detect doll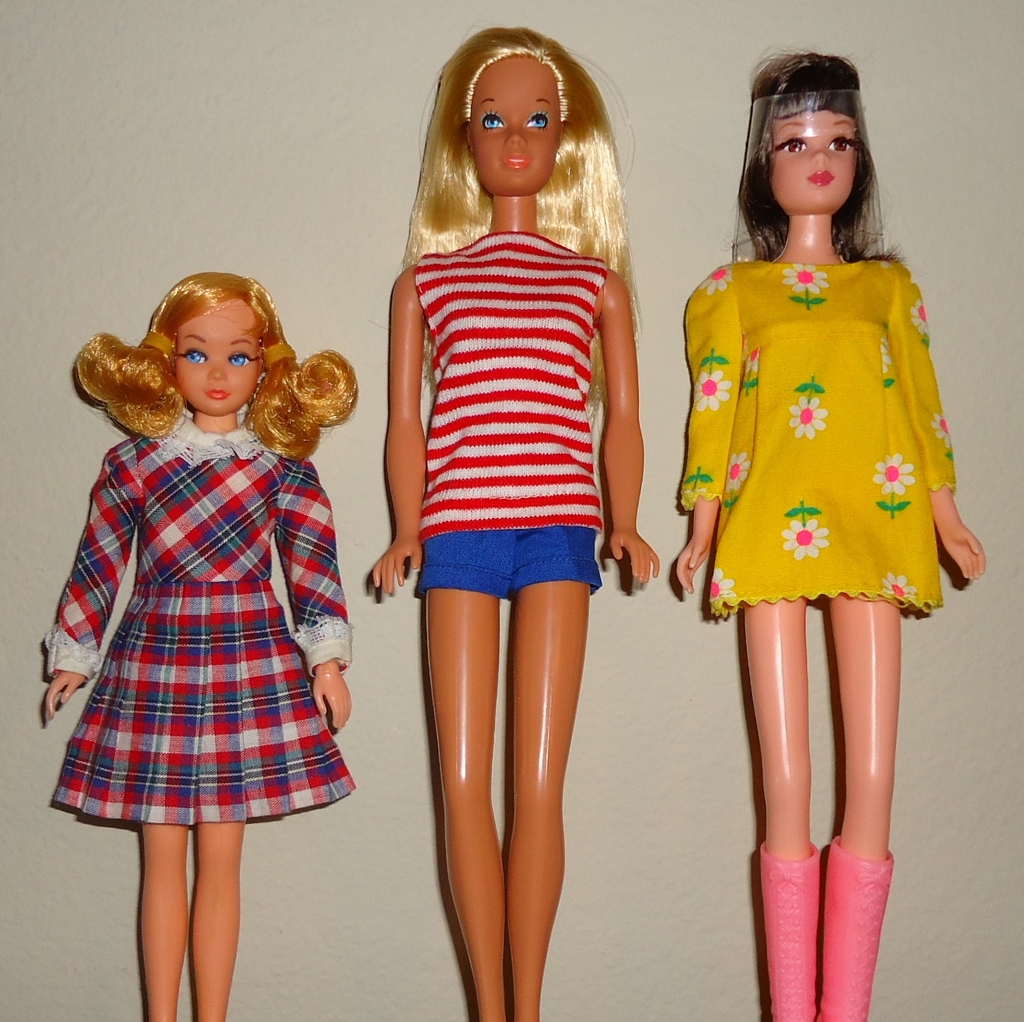
40:271:350:1021
